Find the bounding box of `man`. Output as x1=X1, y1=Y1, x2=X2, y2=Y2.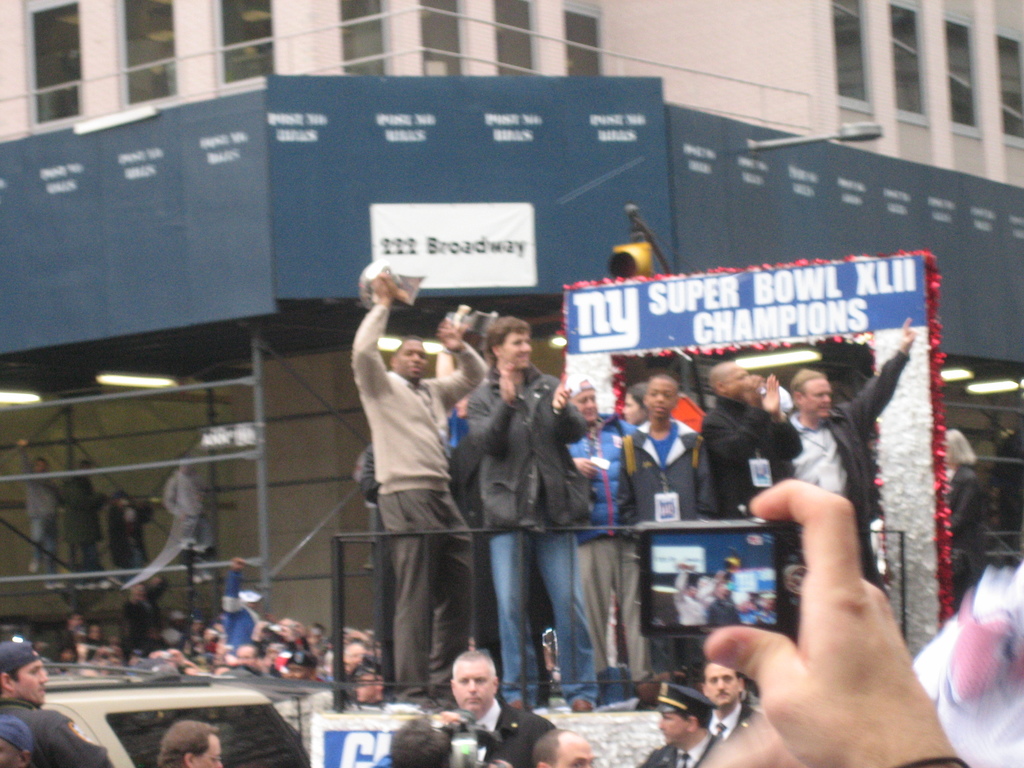
x1=348, y1=289, x2=474, y2=702.
